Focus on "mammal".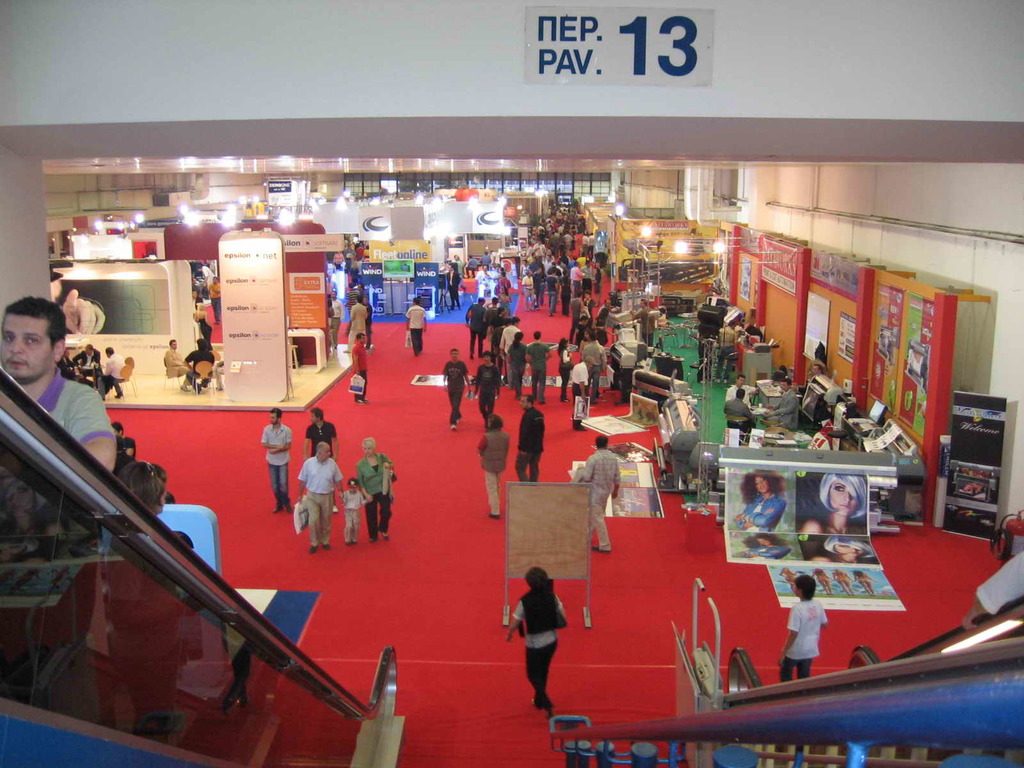
Focused at [x1=735, y1=466, x2=787, y2=533].
